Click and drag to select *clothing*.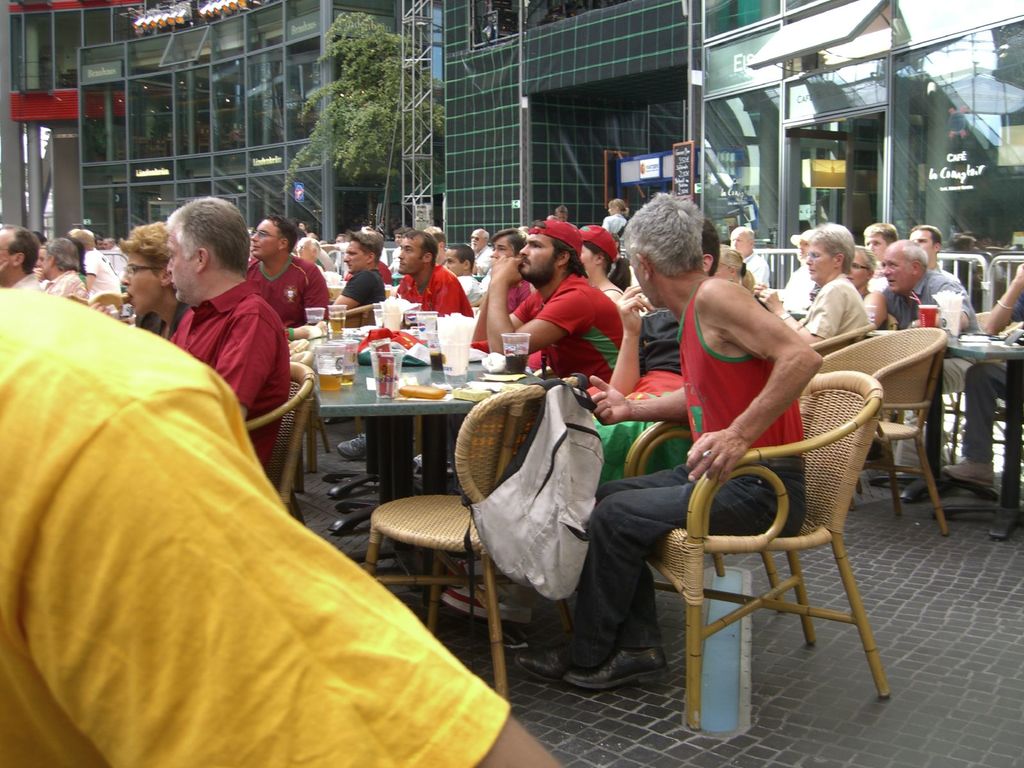
Selection: (0, 275, 508, 767).
